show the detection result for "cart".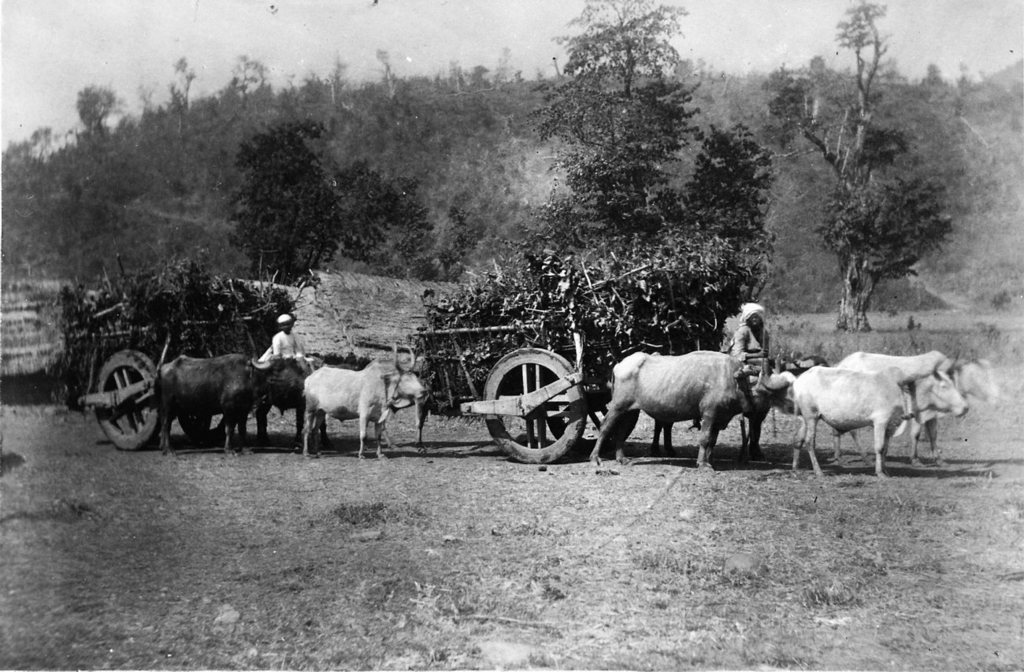
[x1=69, y1=309, x2=328, y2=447].
